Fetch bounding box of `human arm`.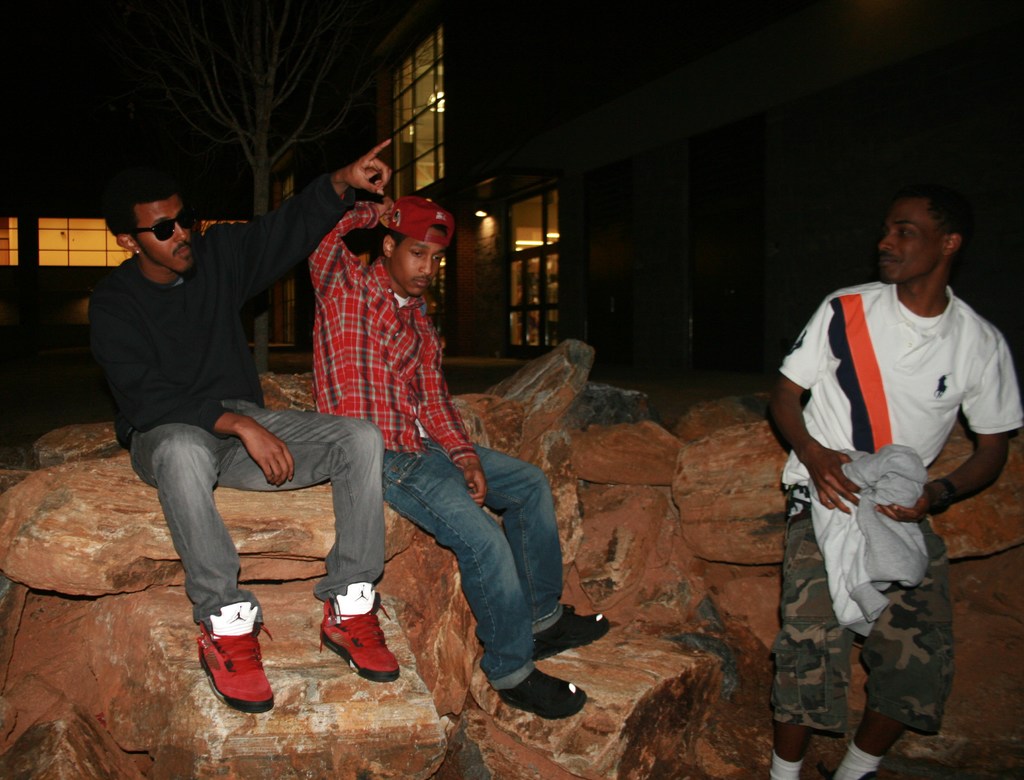
Bbox: BBox(226, 137, 392, 295).
